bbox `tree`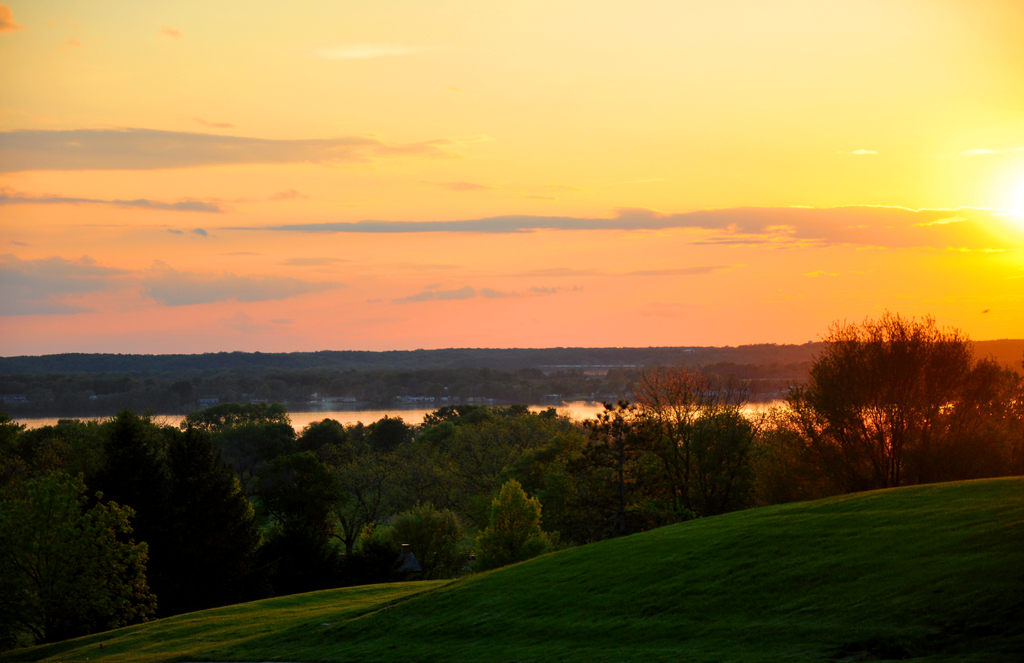
488:481:547:562
